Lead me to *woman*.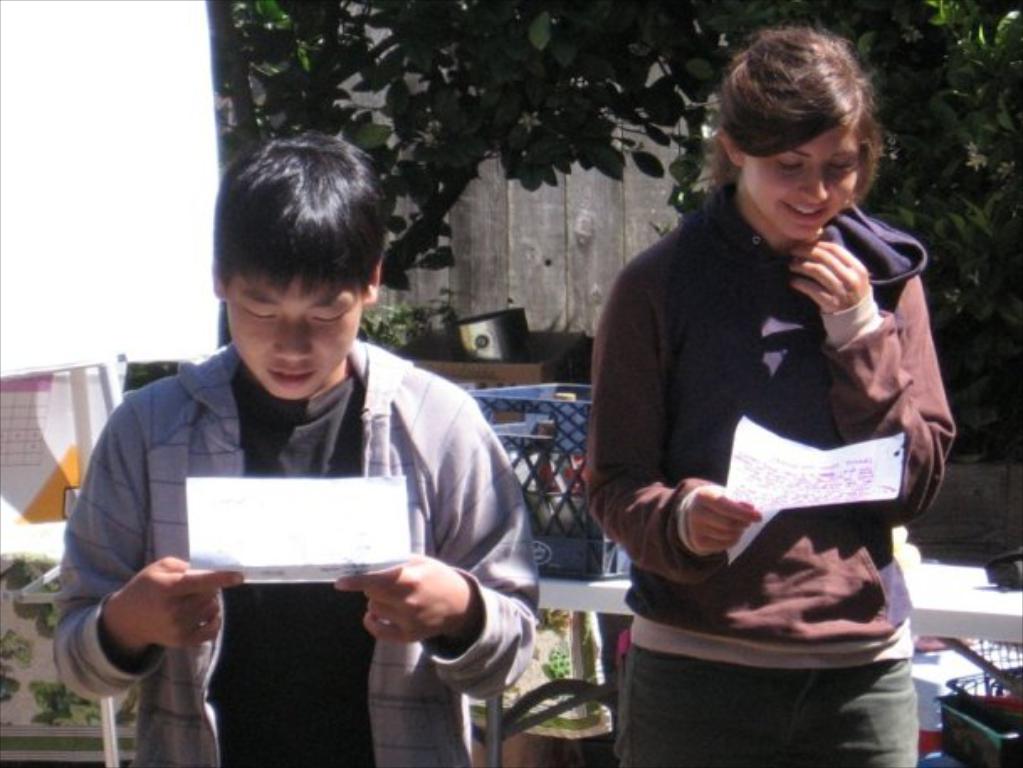
Lead to {"left": 576, "top": 22, "right": 941, "bottom": 760}.
